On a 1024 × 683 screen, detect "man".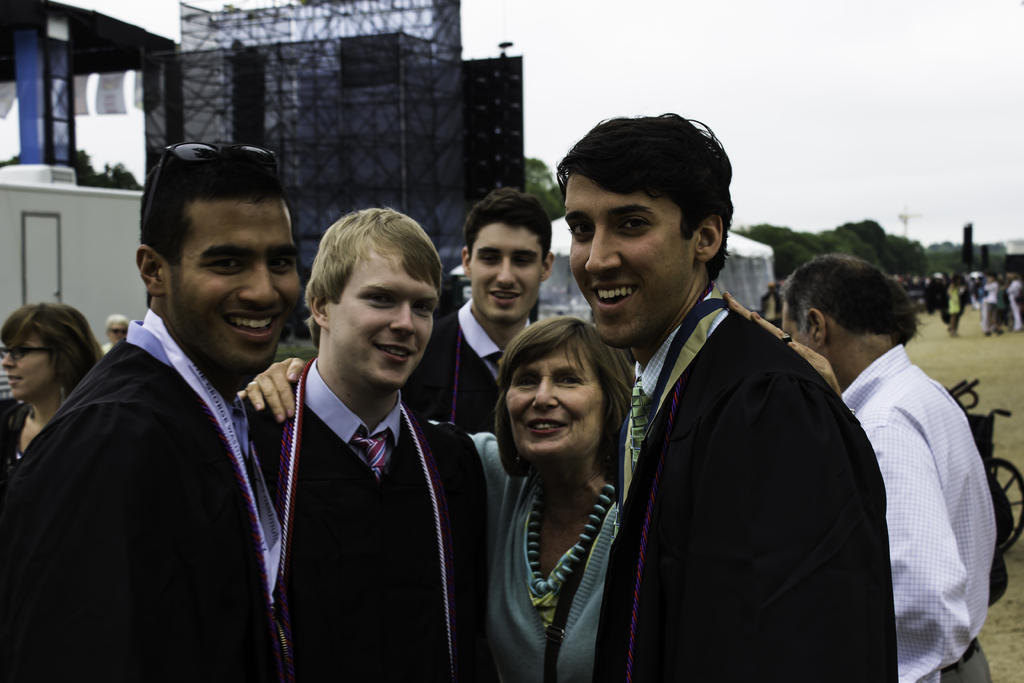
<region>400, 186, 550, 436</region>.
